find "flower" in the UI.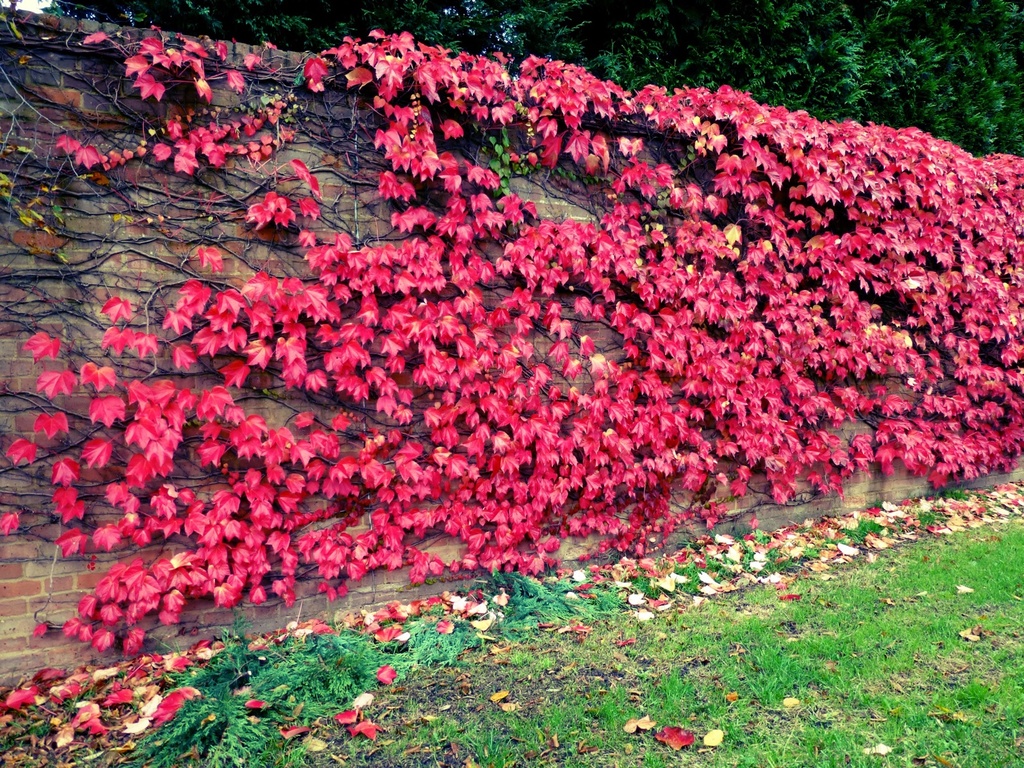
UI element at l=370, t=660, r=397, b=692.
